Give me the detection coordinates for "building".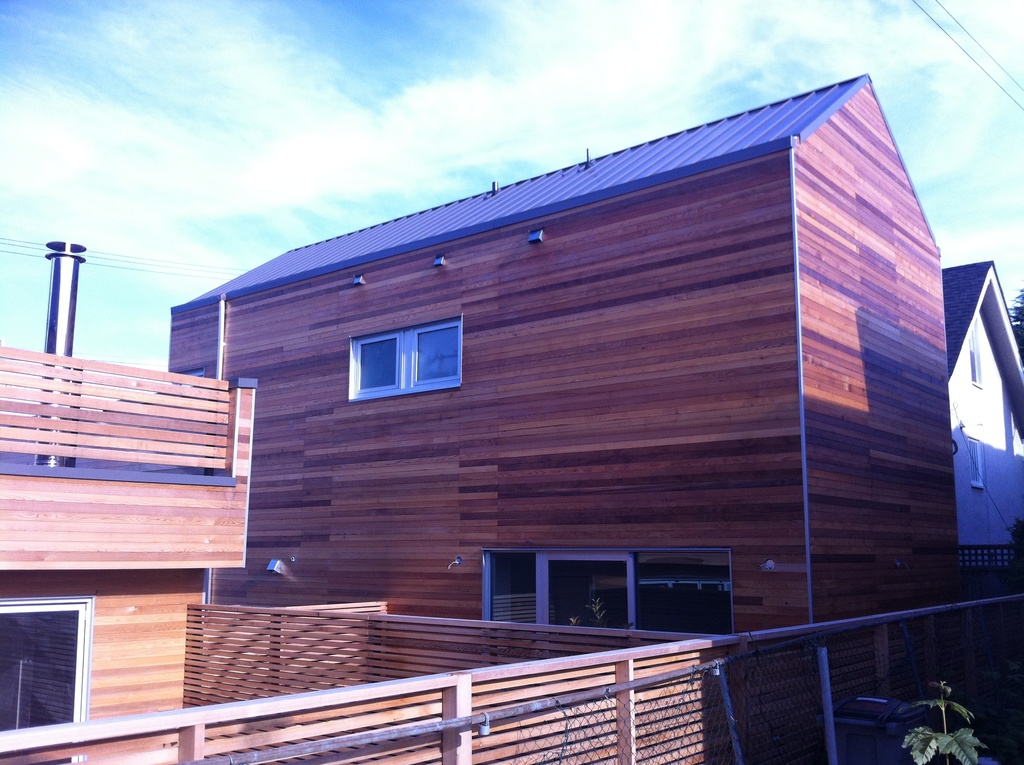
crop(167, 68, 963, 746).
